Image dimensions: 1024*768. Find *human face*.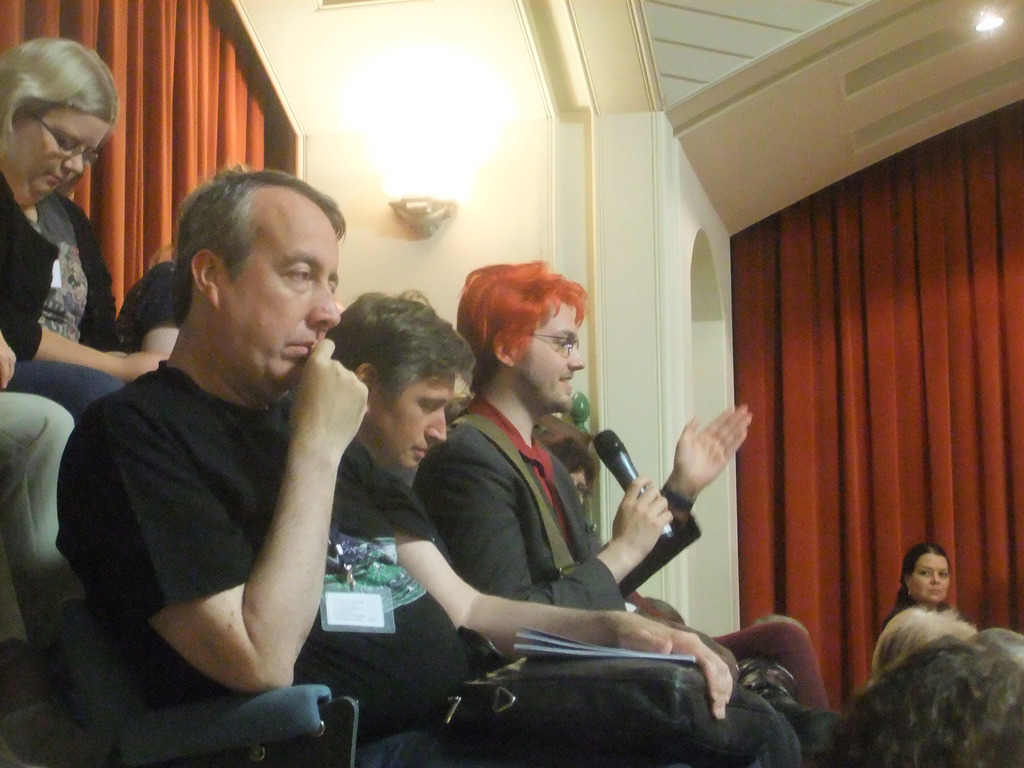
locate(910, 553, 955, 605).
